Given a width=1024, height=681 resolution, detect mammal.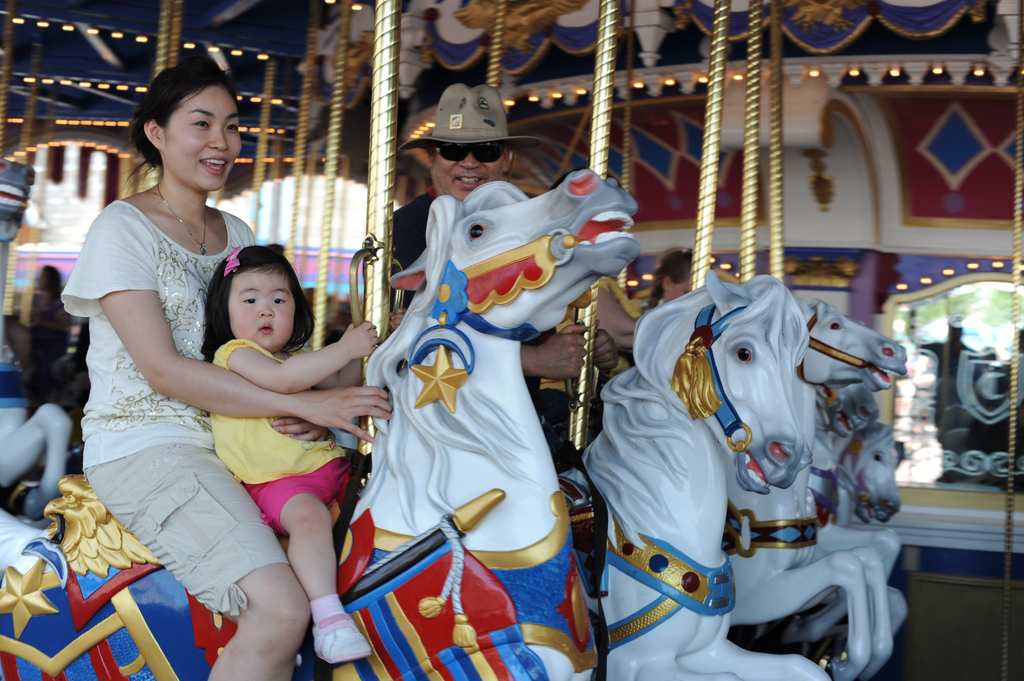
<region>207, 241, 383, 664</region>.
